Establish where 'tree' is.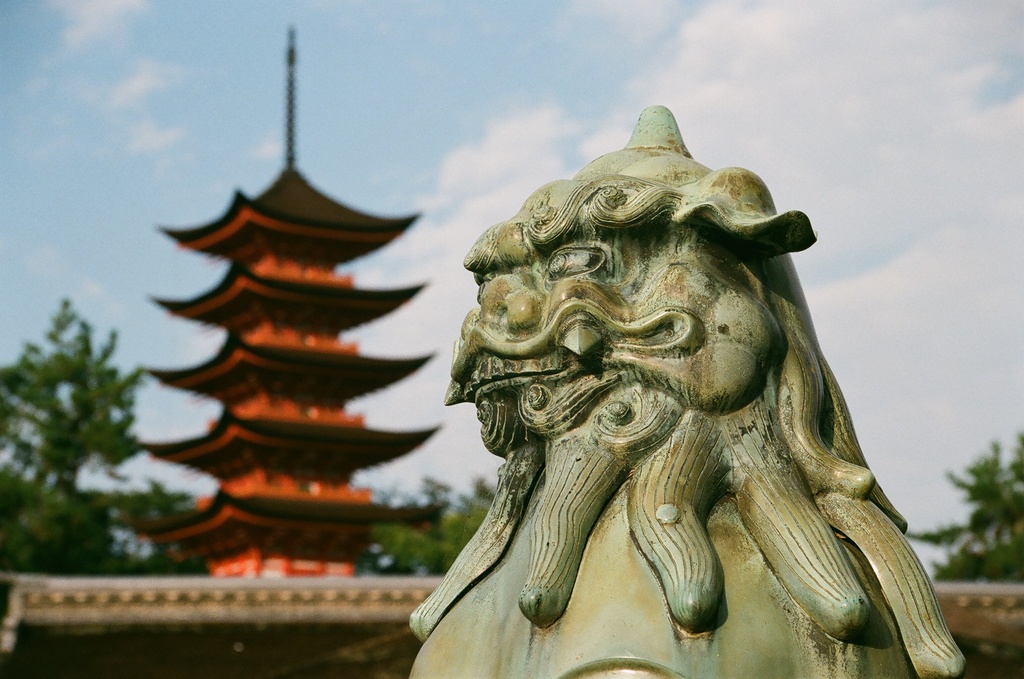
Established at Rect(906, 426, 1023, 584).
